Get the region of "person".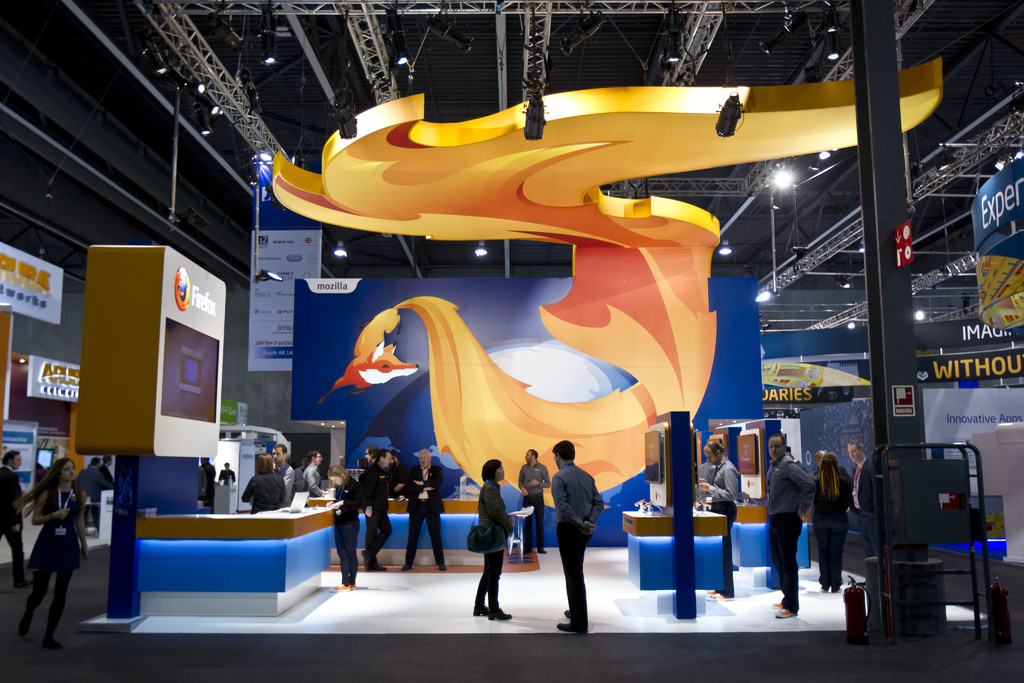
359 447 409 573.
